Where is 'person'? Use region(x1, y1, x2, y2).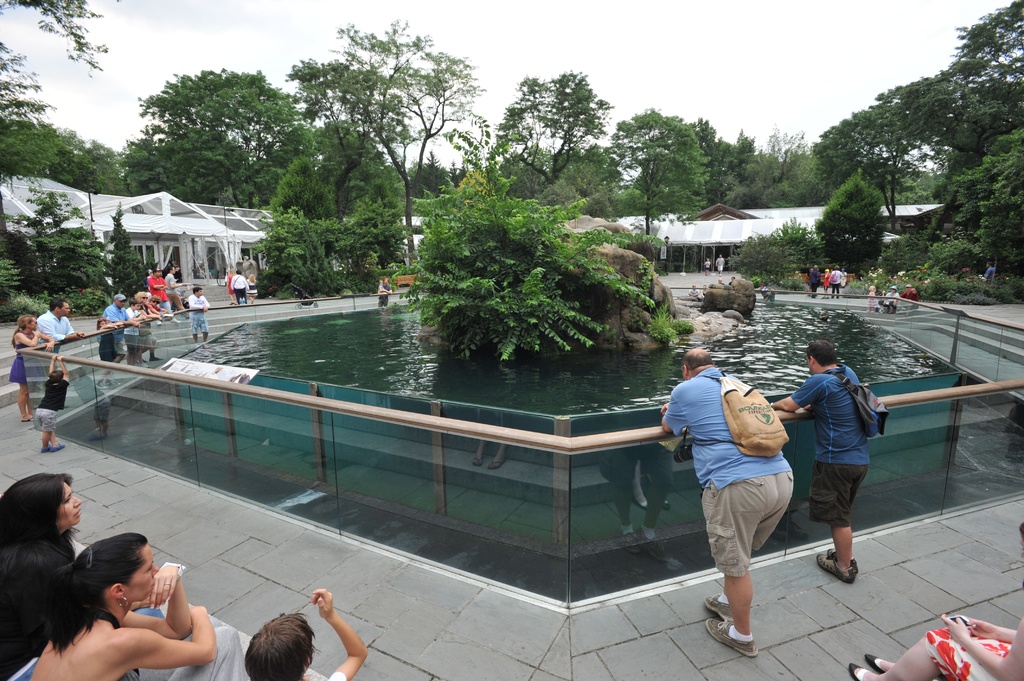
region(190, 285, 209, 345).
